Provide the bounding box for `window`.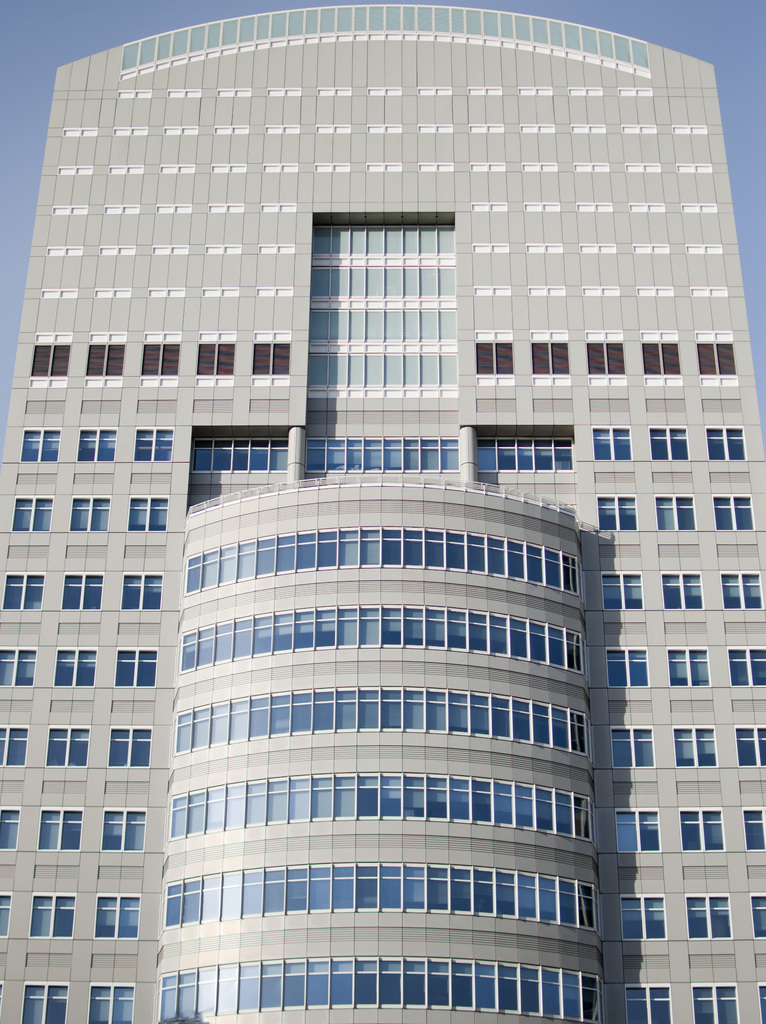
BBox(4, 490, 60, 535).
